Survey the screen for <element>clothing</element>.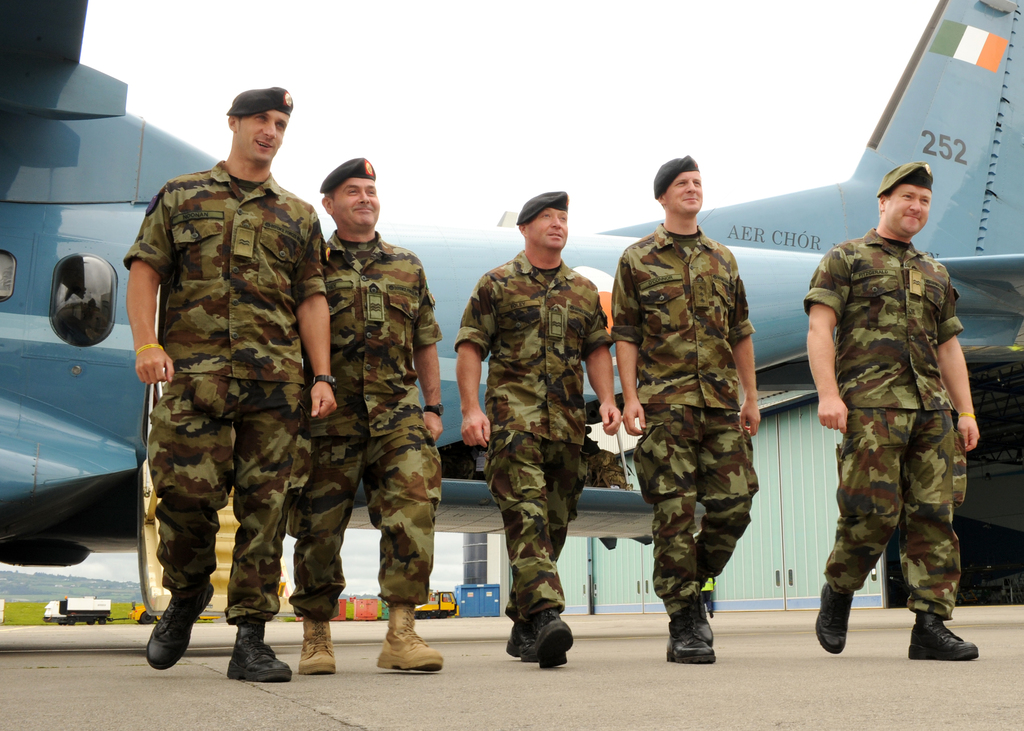
Survey found: (612,222,754,616).
